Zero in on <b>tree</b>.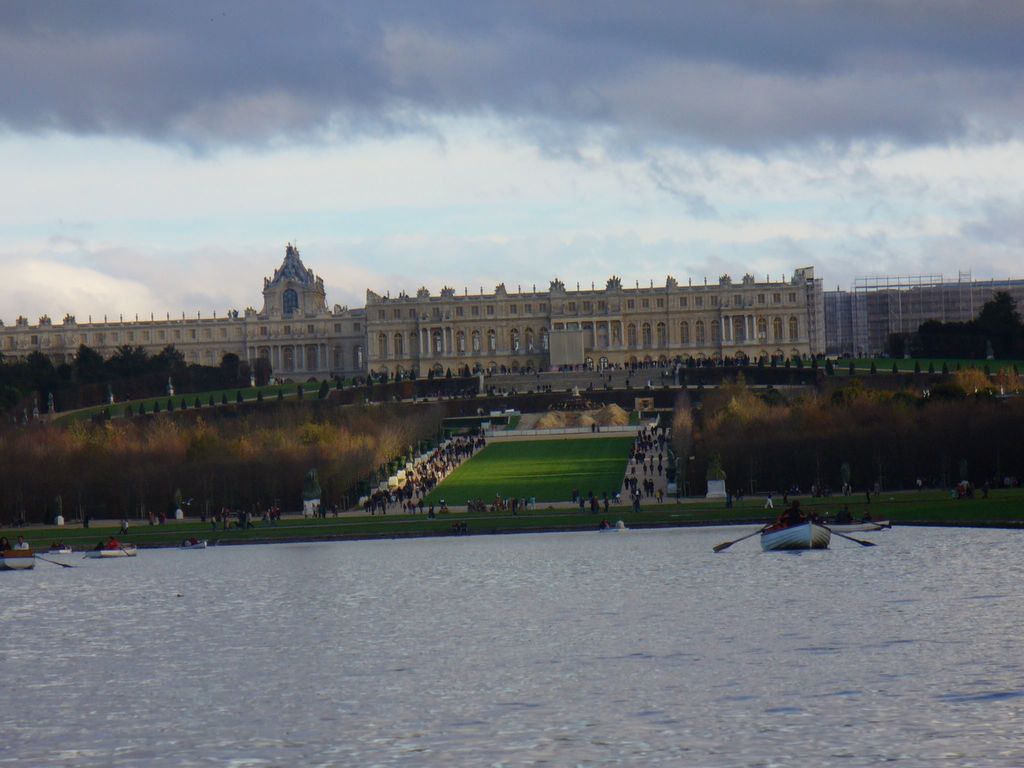
Zeroed in: <region>392, 366, 402, 383</region>.
